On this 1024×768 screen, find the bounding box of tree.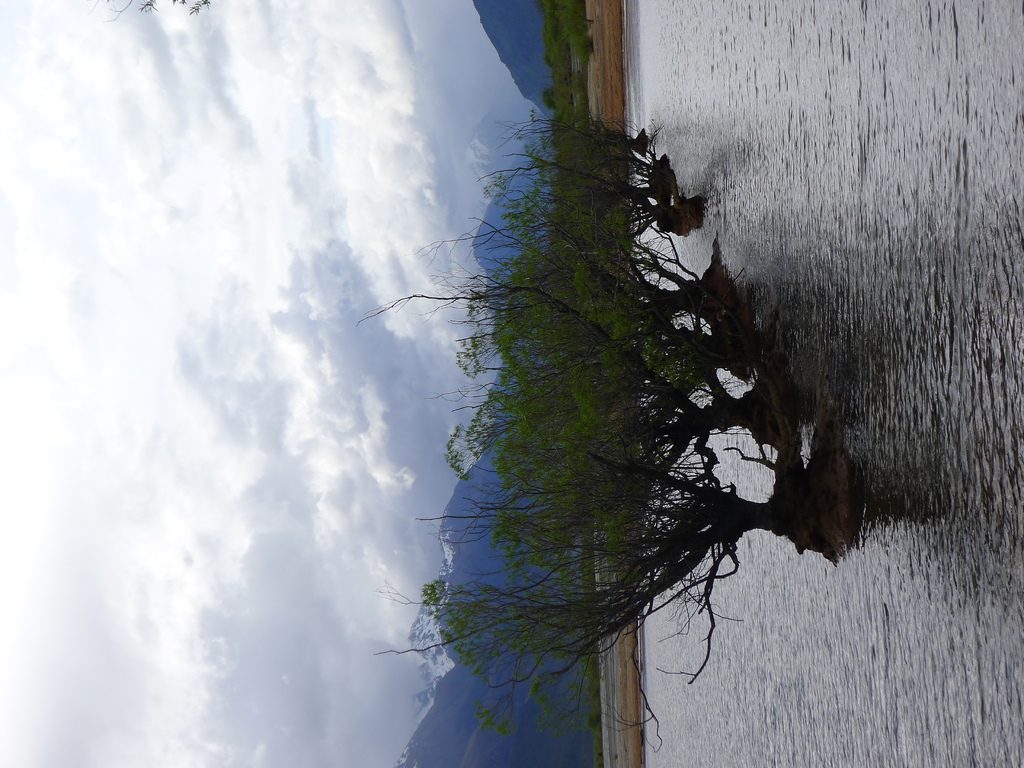
Bounding box: <box>357,116,852,747</box>.
